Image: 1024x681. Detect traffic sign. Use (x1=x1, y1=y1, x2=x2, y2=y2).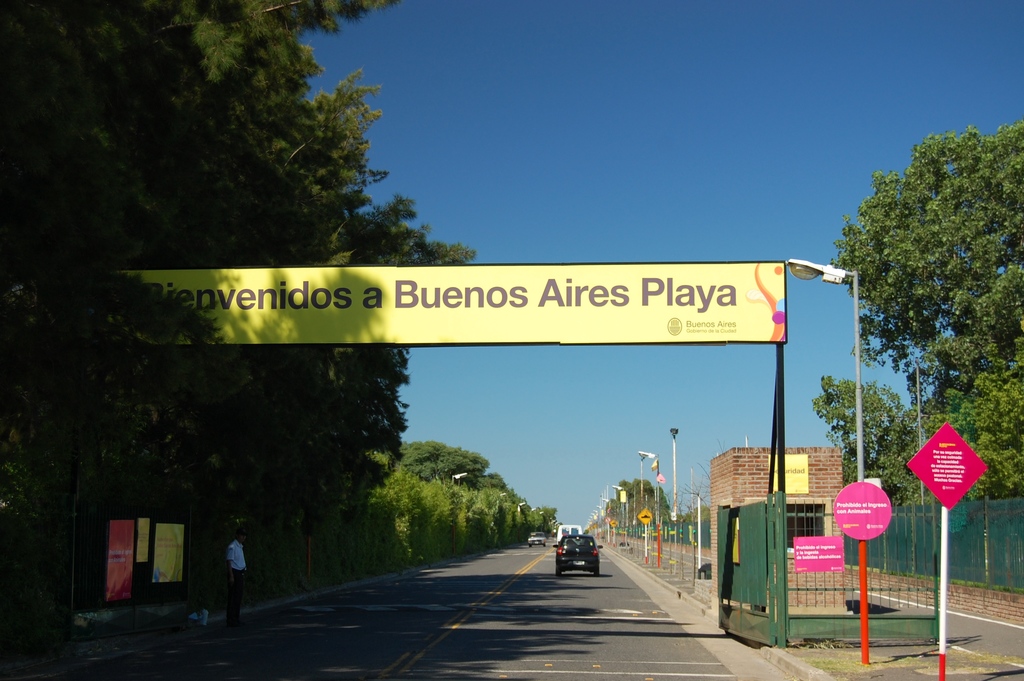
(x1=639, y1=507, x2=653, y2=524).
